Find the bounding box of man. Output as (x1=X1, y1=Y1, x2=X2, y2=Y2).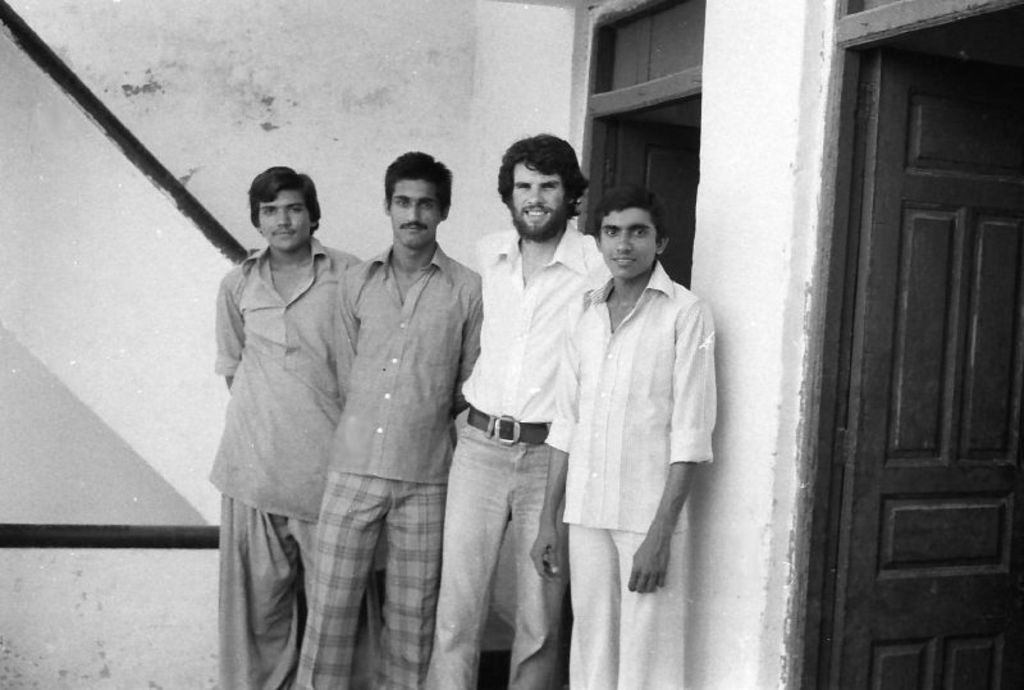
(x1=293, y1=147, x2=481, y2=689).
